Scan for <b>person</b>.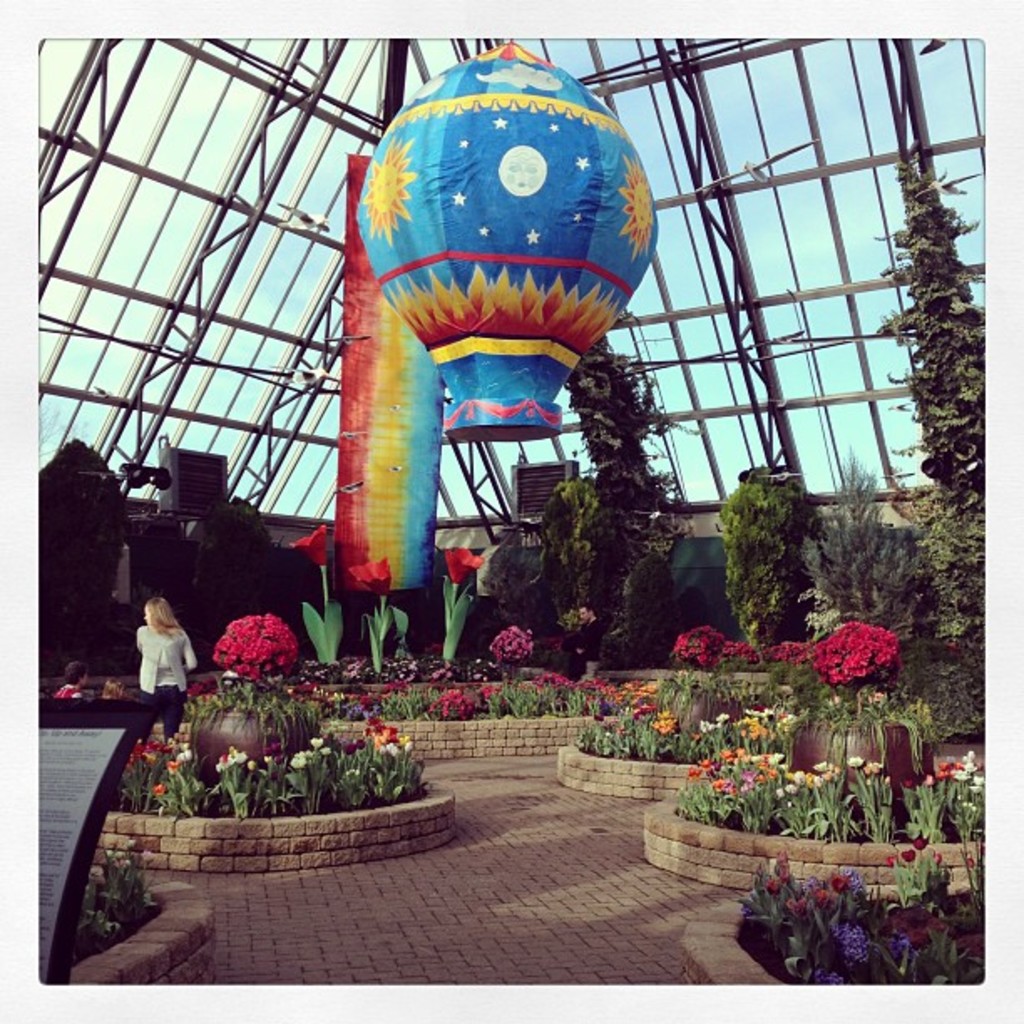
Scan result: [x1=102, y1=678, x2=124, y2=696].
